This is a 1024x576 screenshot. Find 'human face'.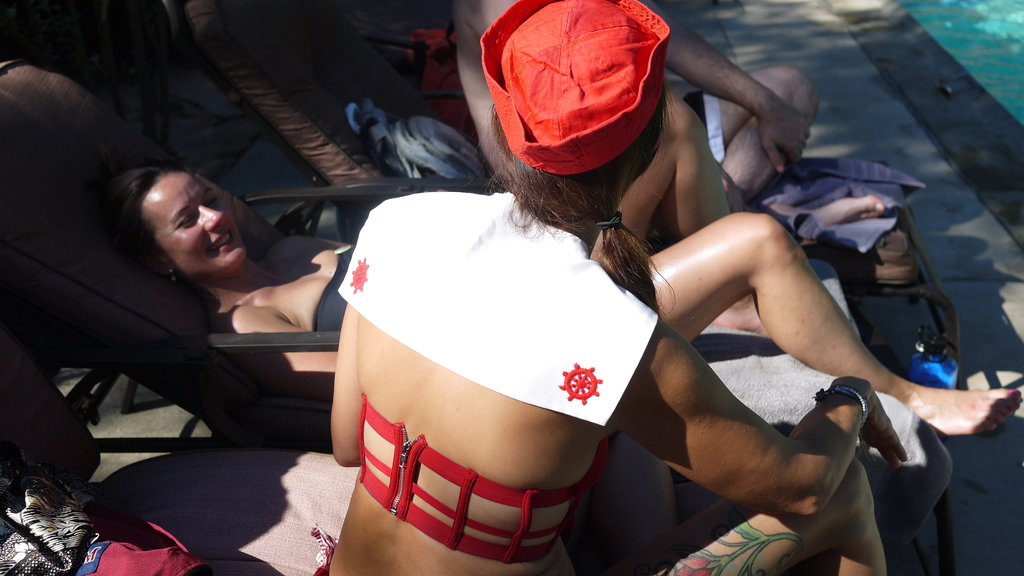
Bounding box: 138, 171, 241, 276.
